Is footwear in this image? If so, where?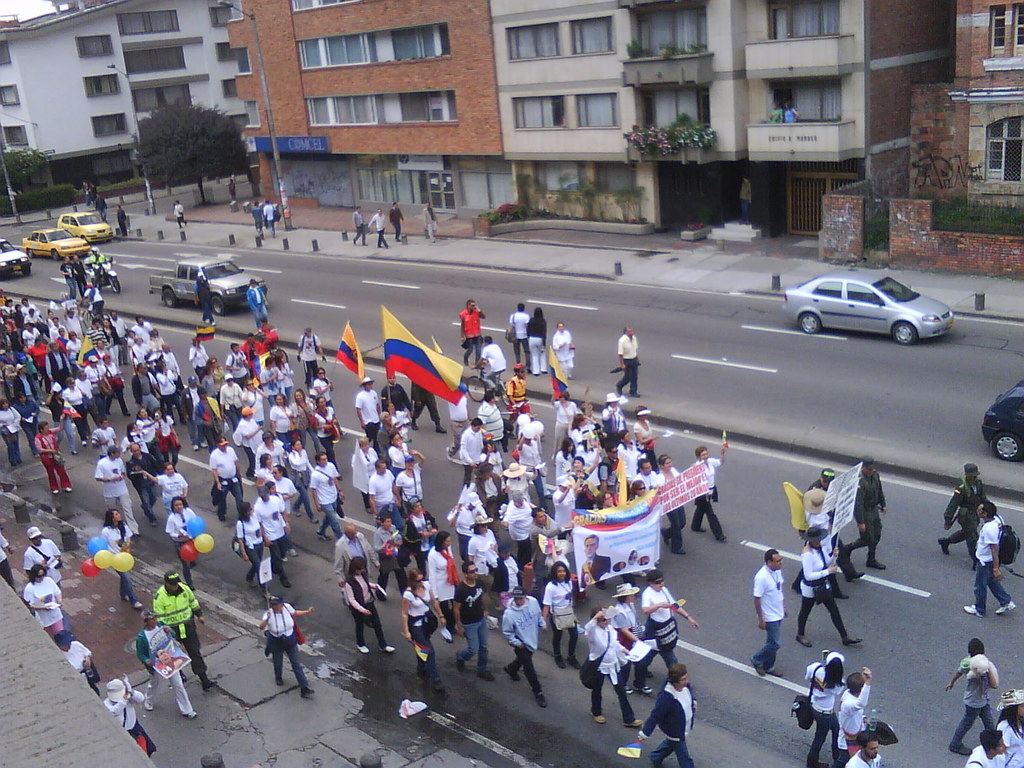
Yes, at bbox(222, 520, 228, 529).
